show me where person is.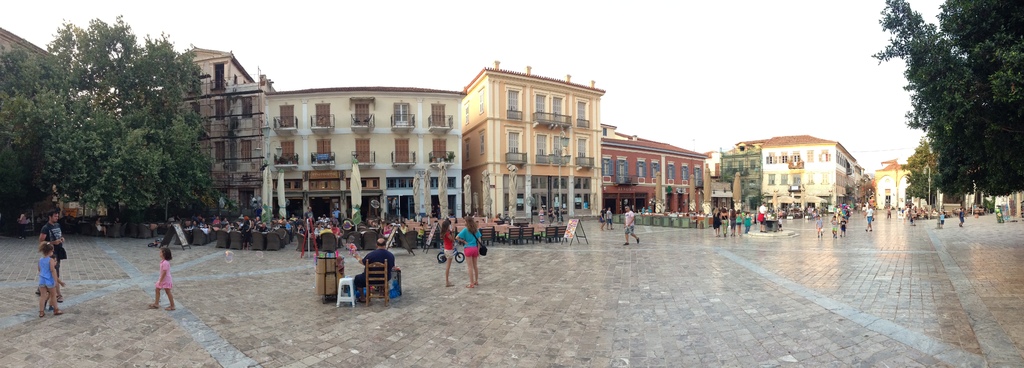
person is at select_region(37, 208, 68, 301).
